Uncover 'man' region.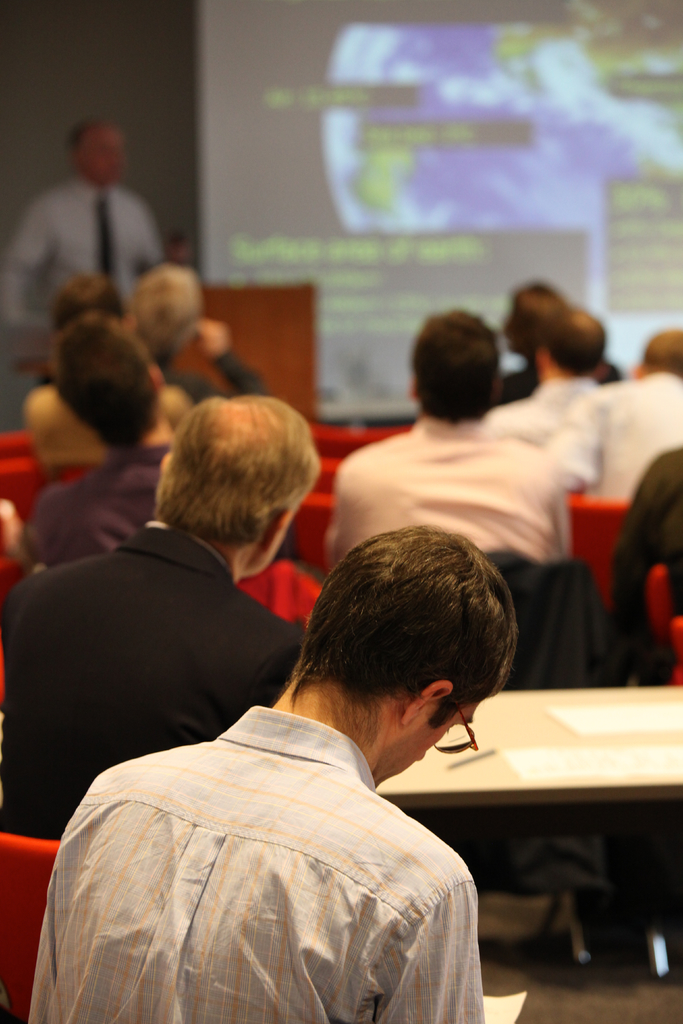
Uncovered: 329 303 572 567.
